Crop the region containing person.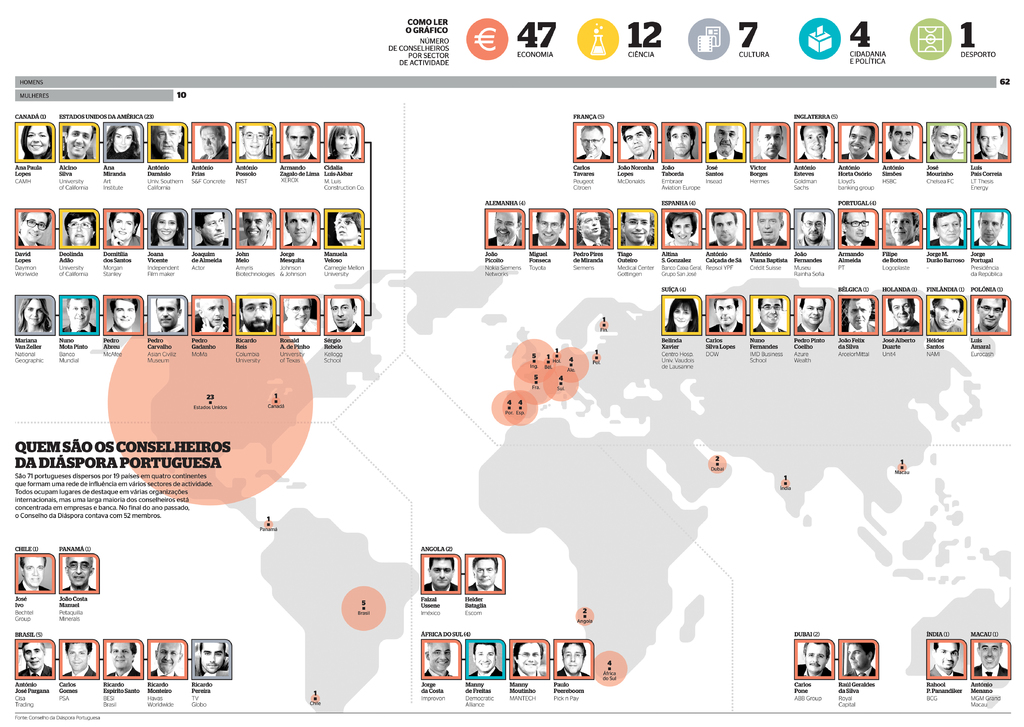
Crop region: x1=845 y1=297 x2=877 y2=333.
